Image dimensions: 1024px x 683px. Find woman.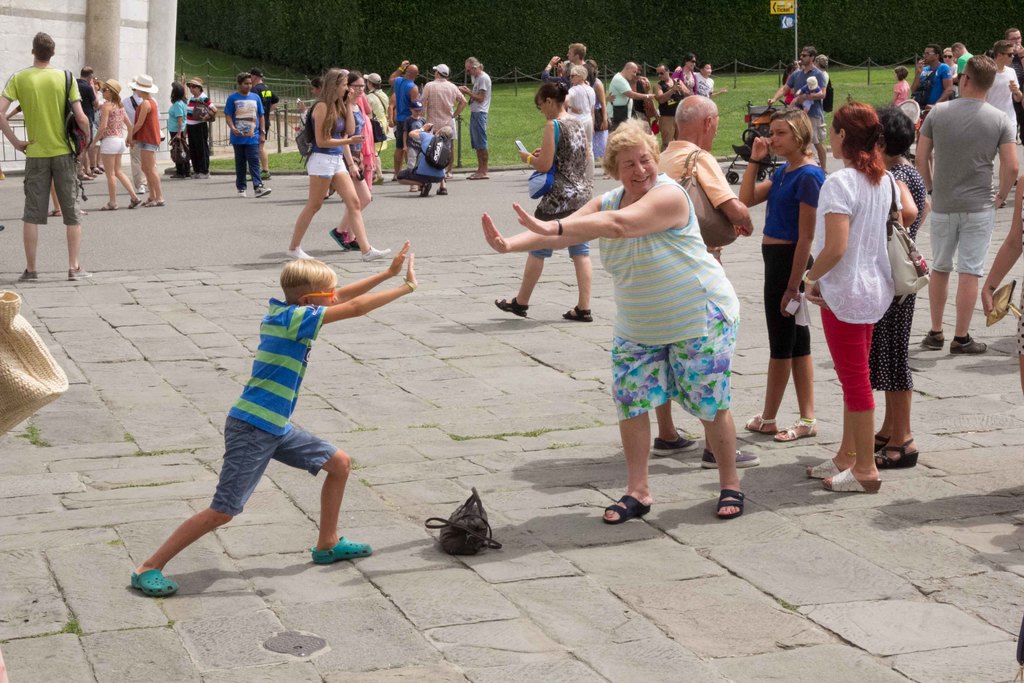
select_region(671, 51, 698, 93).
